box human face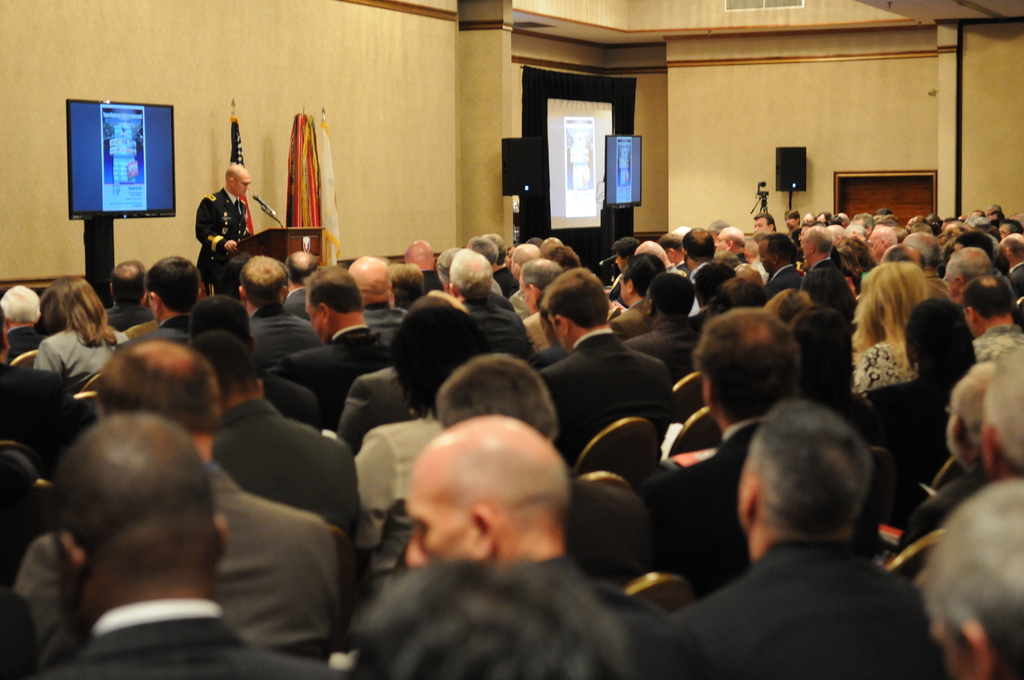
<box>501,246,516,268</box>
